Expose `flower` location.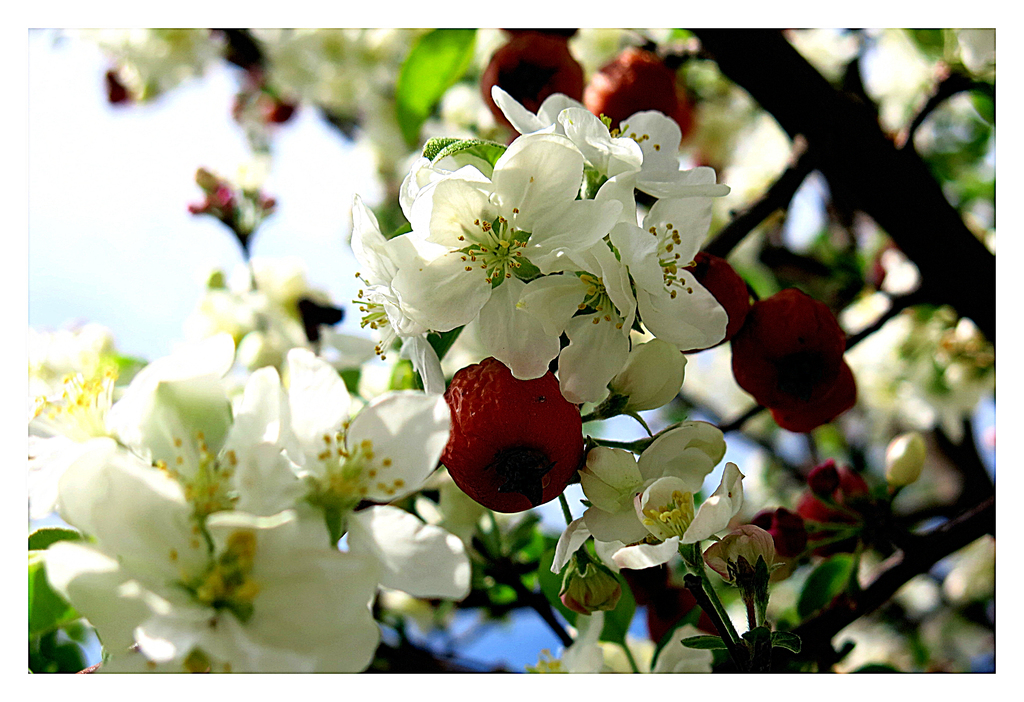
Exposed at (x1=704, y1=524, x2=780, y2=590).
